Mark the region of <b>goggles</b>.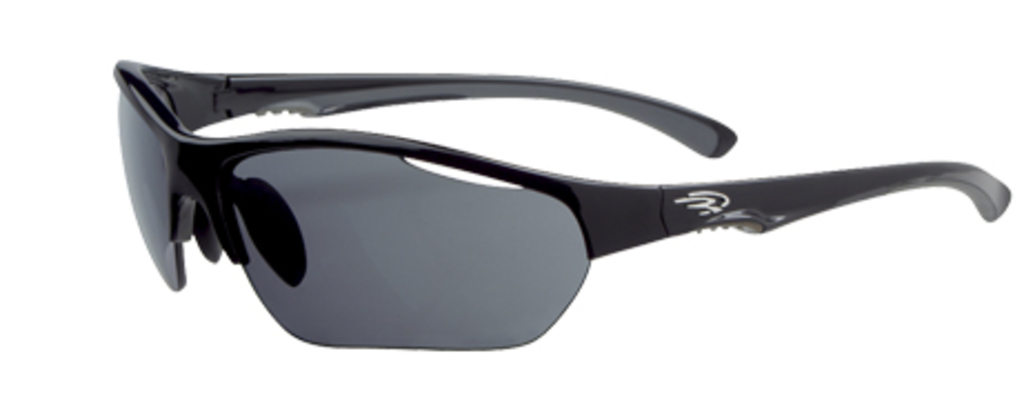
Region: select_region(113, 60, 1023, 340).
